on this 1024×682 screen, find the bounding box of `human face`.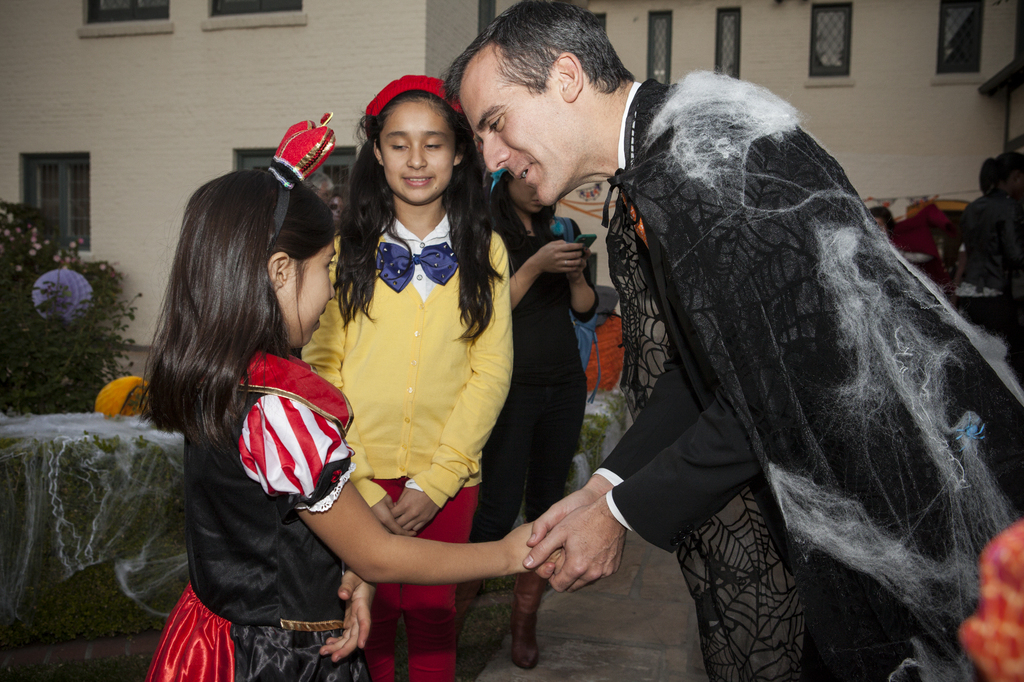
Bounding box: left=511, top=180, right=540, bottom=212.
